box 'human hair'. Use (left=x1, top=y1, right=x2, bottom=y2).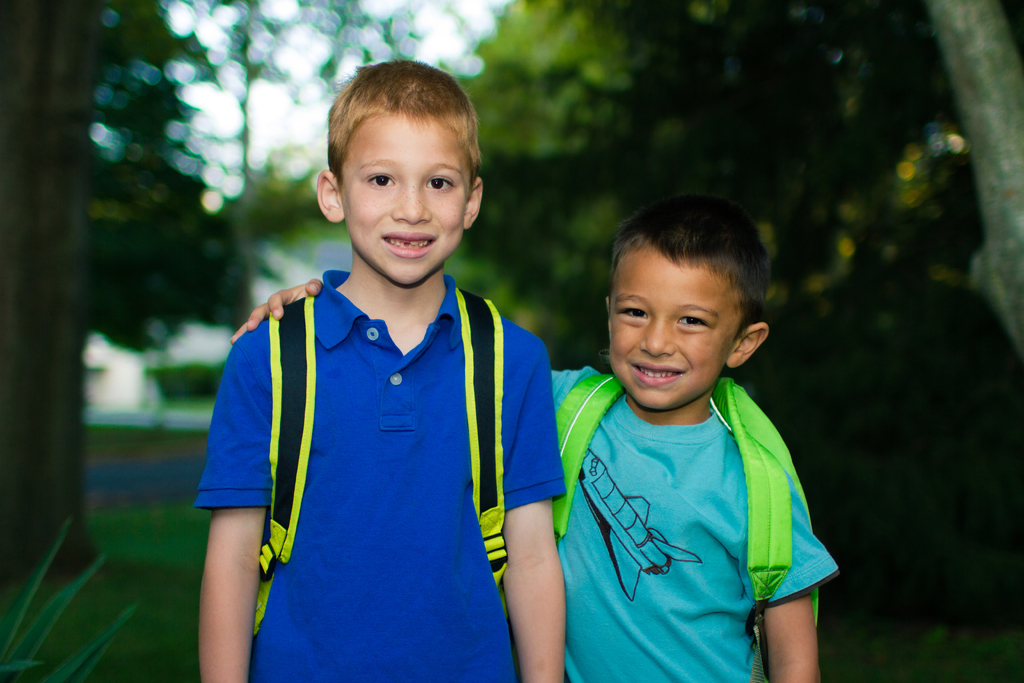
(left=325, top=60, right=481, bottom=184).
